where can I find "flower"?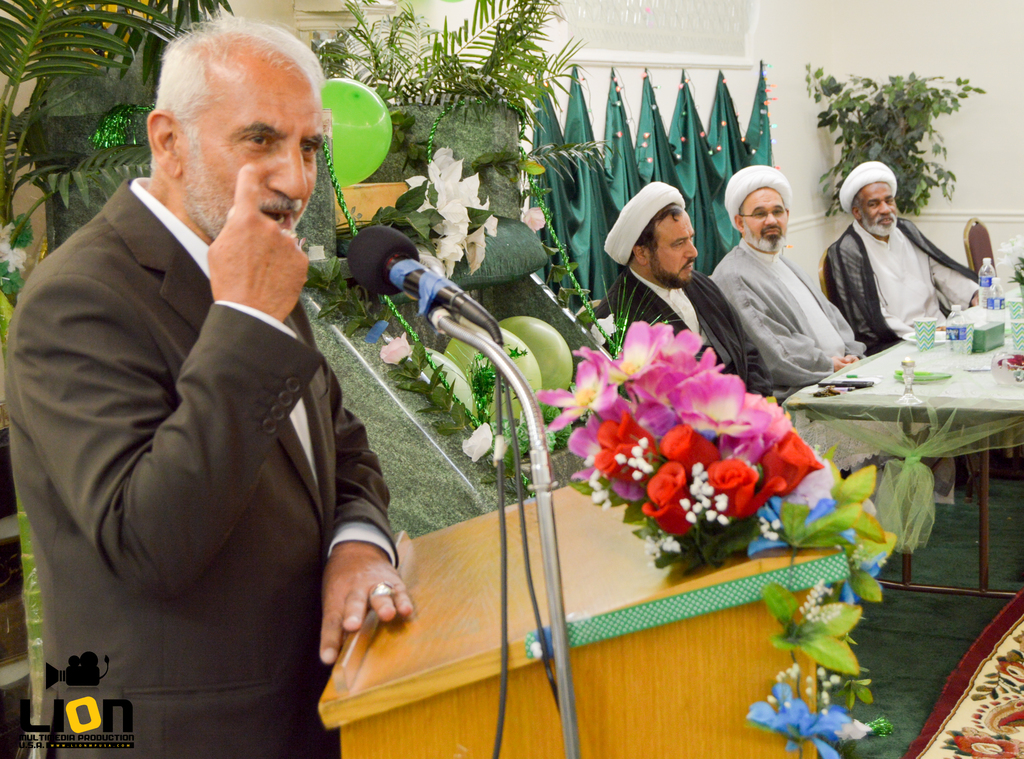
You can find it at <bbox>748, 498, 796, 562</bbox>.
